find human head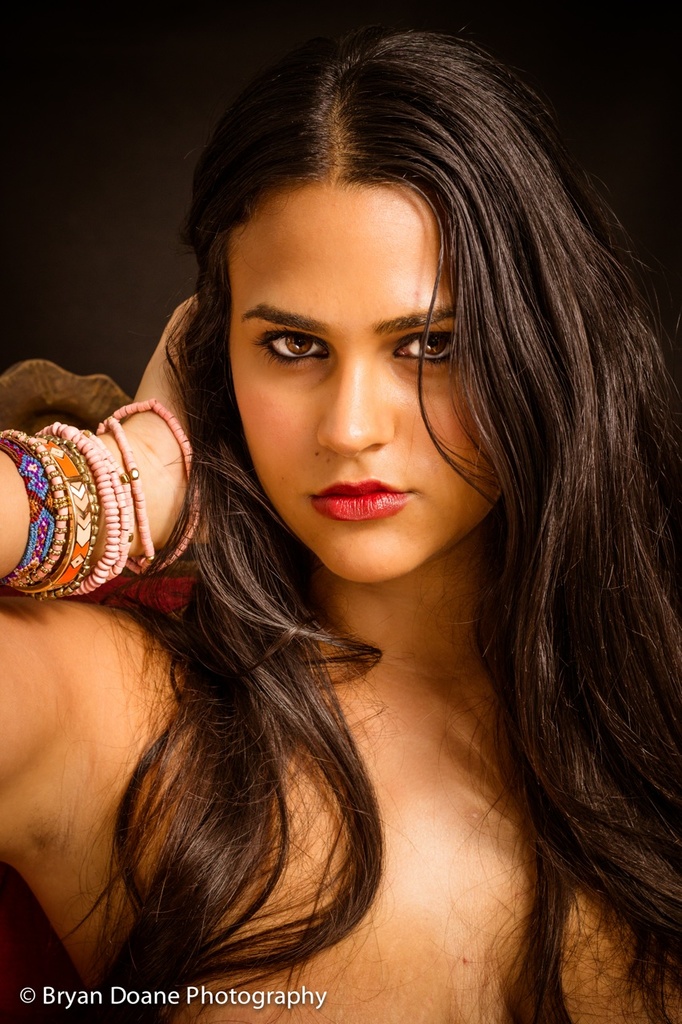
[187, 51, 566, 527]
